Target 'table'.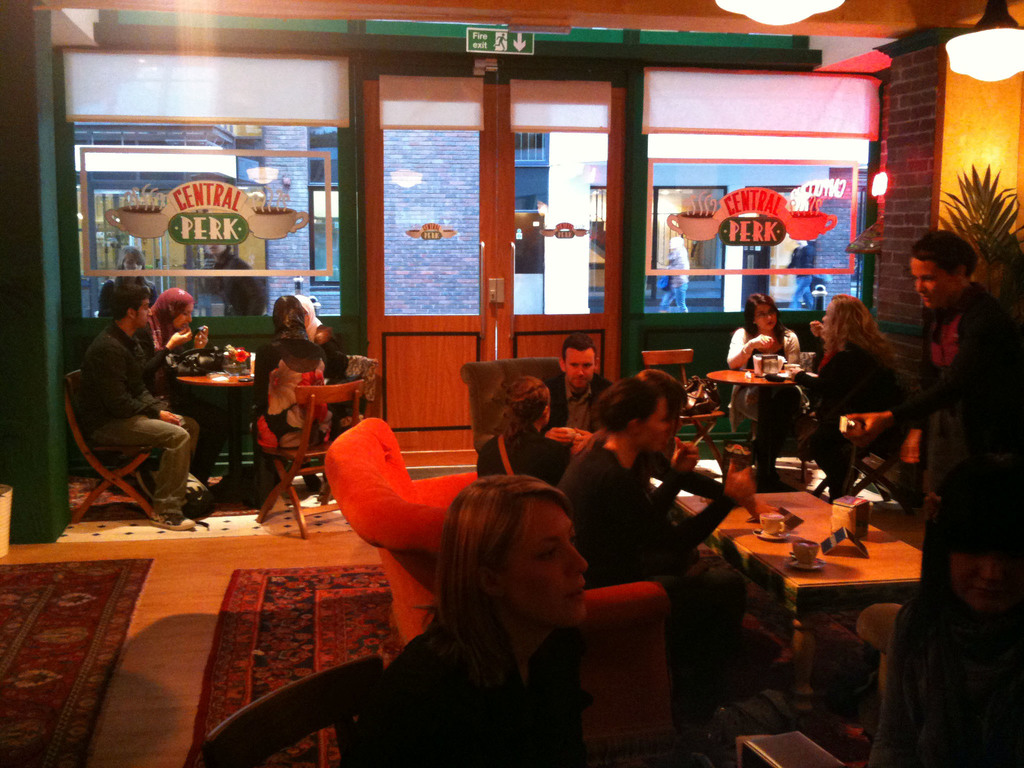
Target region: <region>173, 364, 266, 492</region>.
